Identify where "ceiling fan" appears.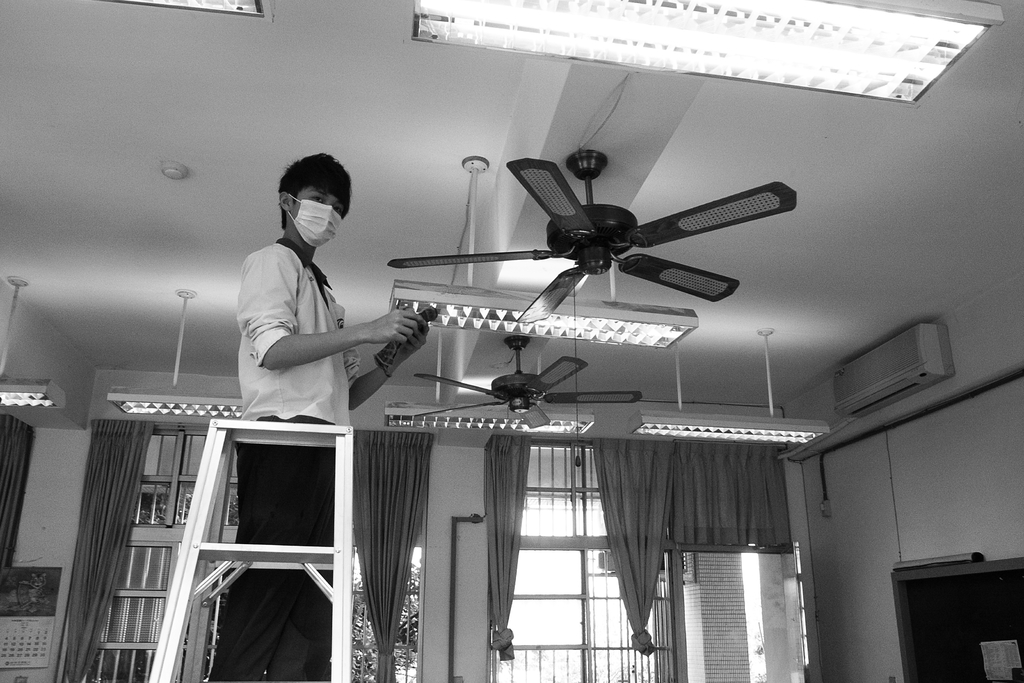
Appears at 413 334 643 434.
